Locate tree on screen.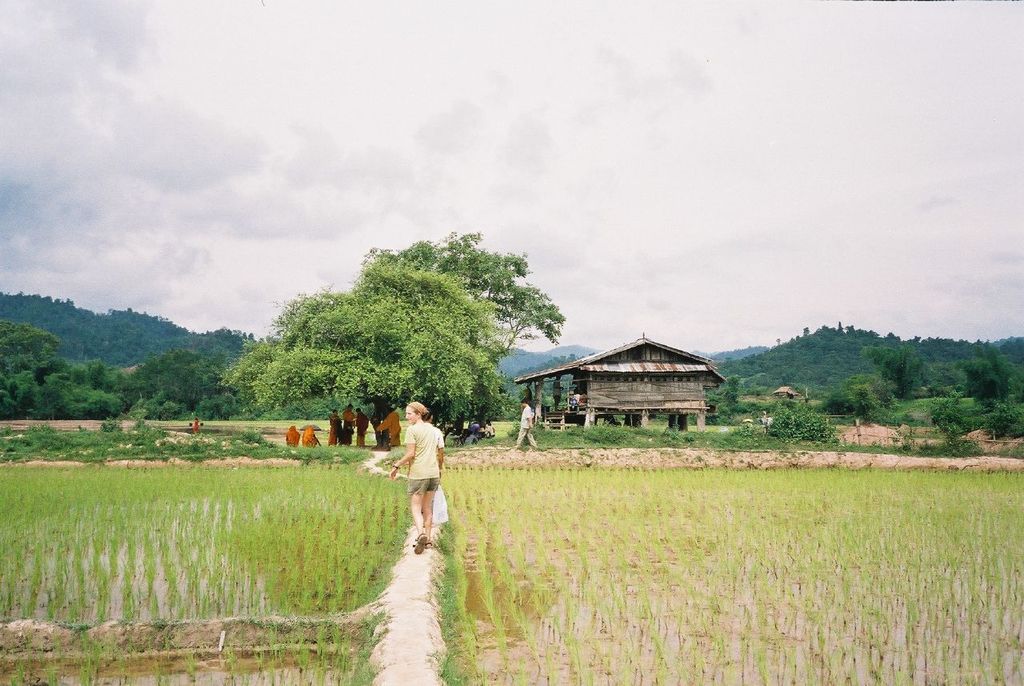
On screen at detection(130, 393, 186, 423).
